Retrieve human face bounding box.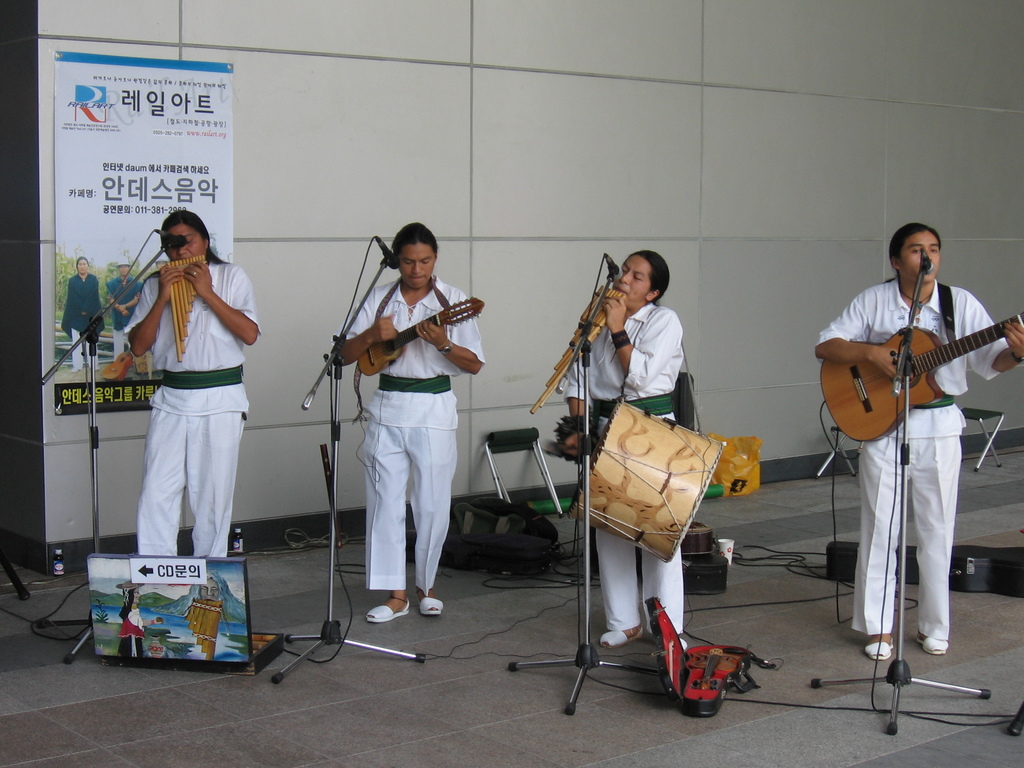
Bounding box: select_region(610, 254, 653, 307).
